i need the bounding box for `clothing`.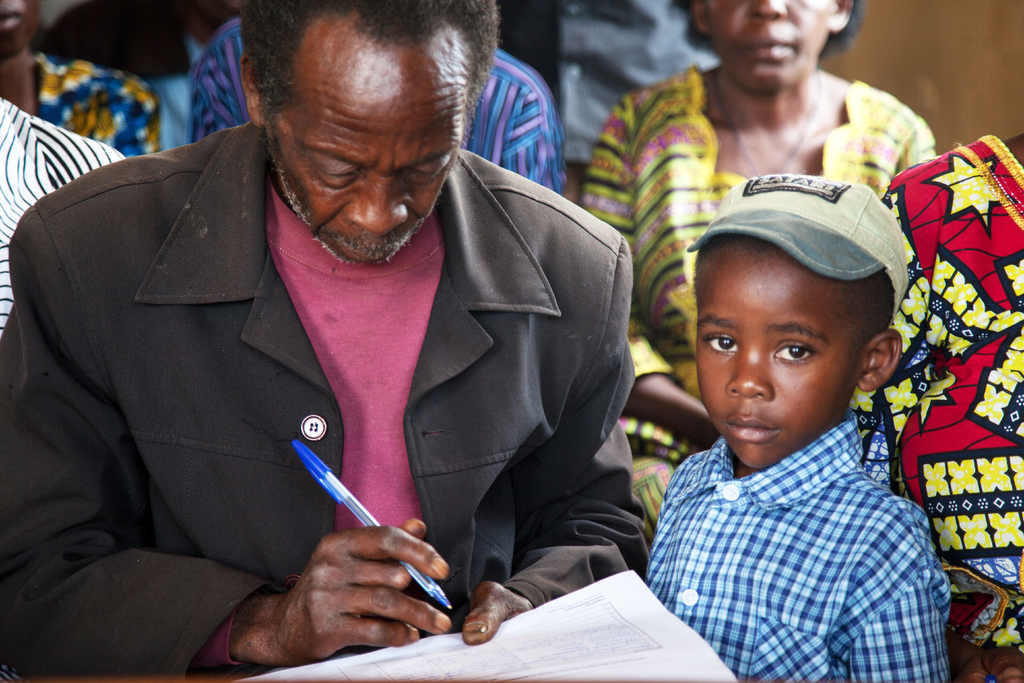
Here it is: (190, 12, 570, 199).
